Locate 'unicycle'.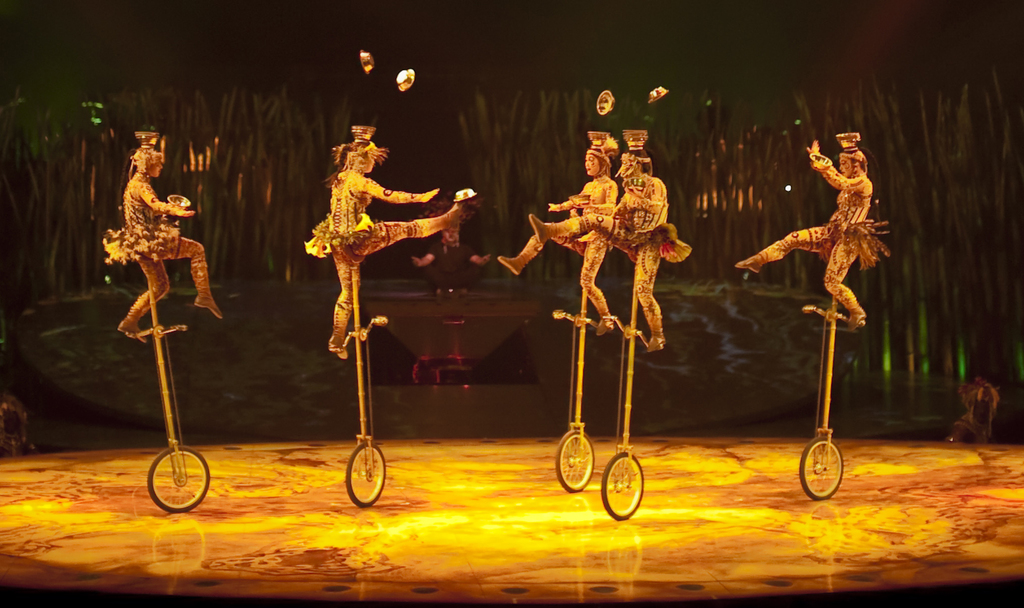
Bounding box: (116,256,210,515).
